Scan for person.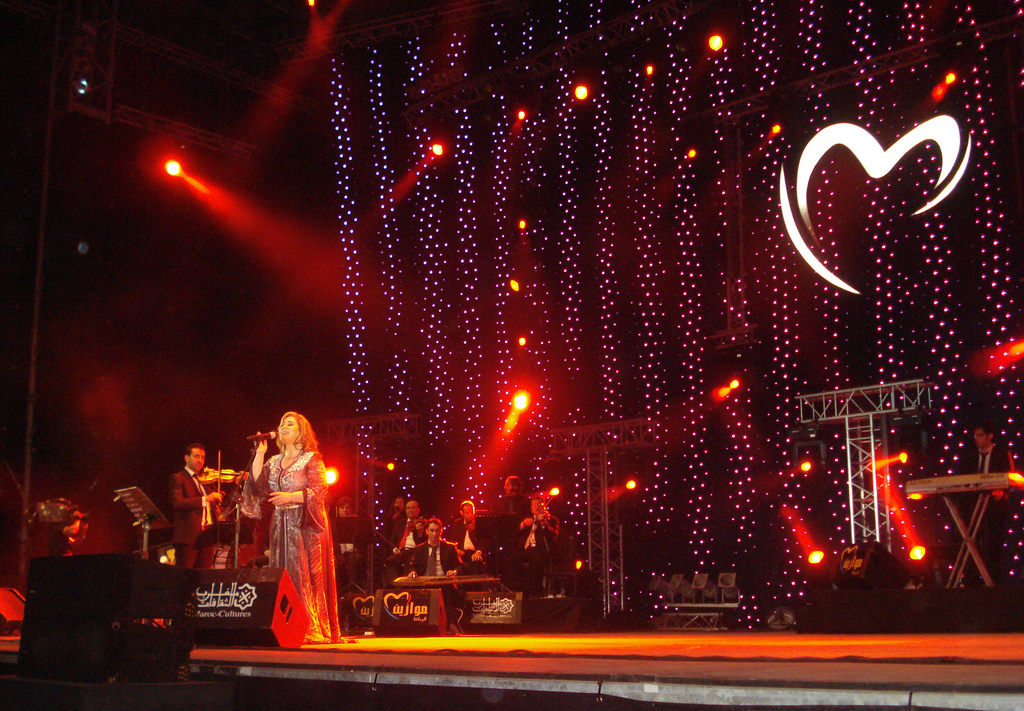
Scan result: bbox=(490, 477, 528, 523).
